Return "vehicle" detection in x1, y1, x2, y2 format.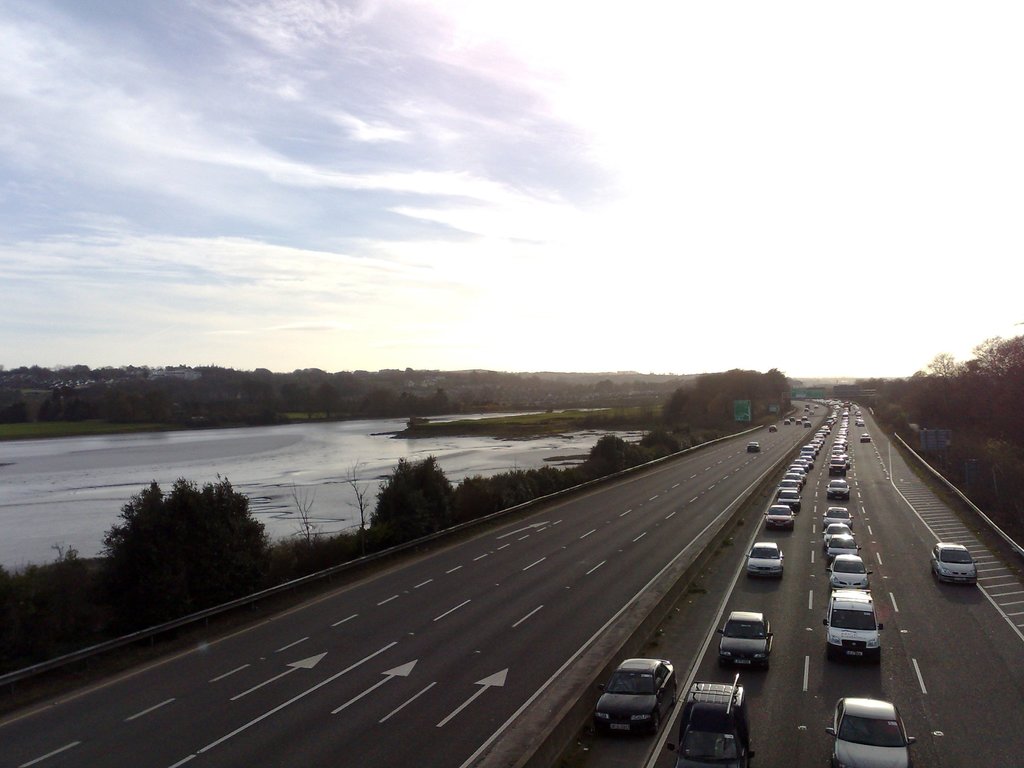
828, 536, 856, 563.
